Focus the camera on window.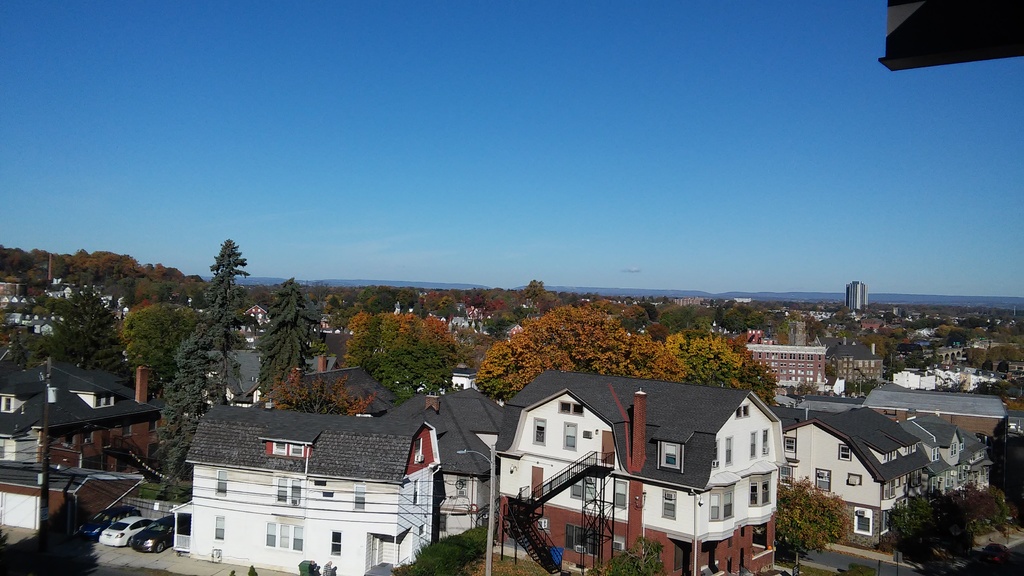
Focus region: x1=705 y1=489 x2=739 y2=519.
